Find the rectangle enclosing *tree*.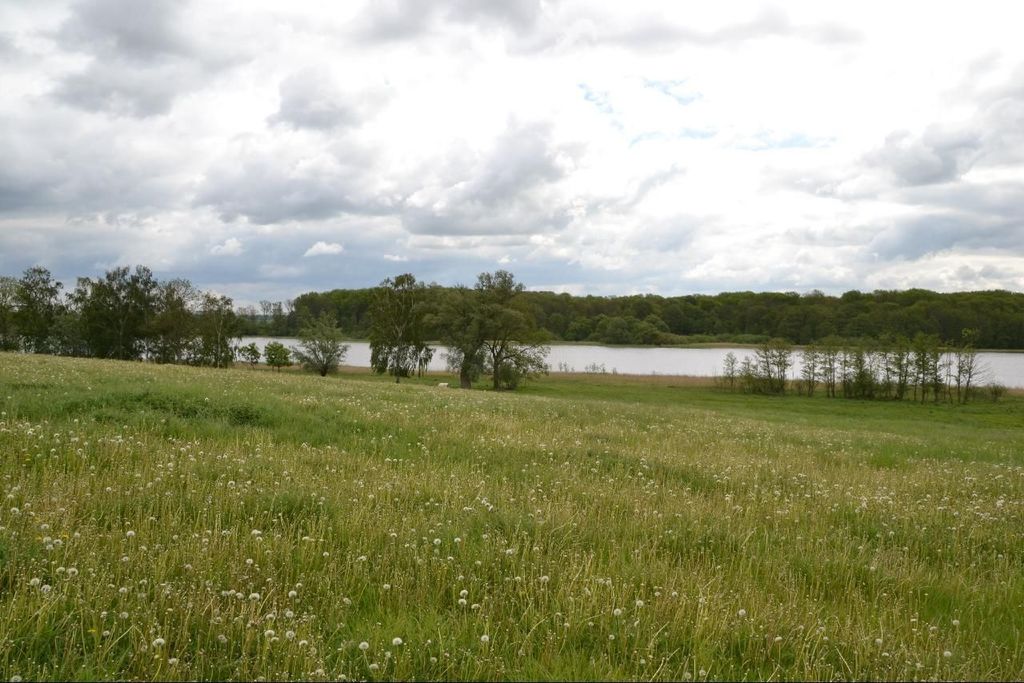
(x1=294, y1=311, x2=337, y2=381).
